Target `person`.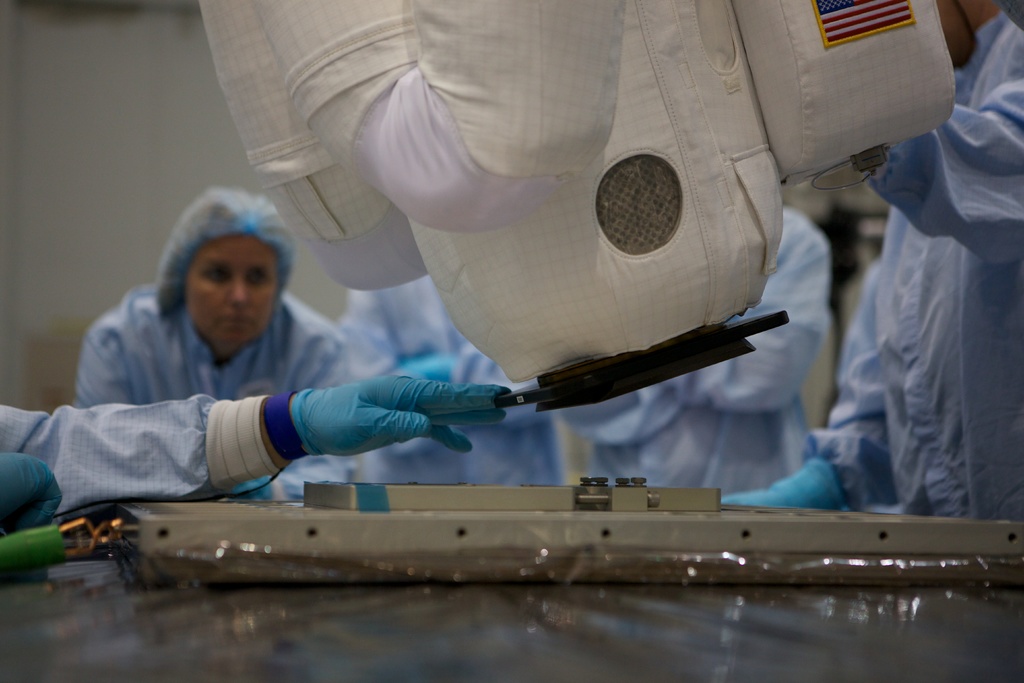
Target region: 69/185/348/503.
